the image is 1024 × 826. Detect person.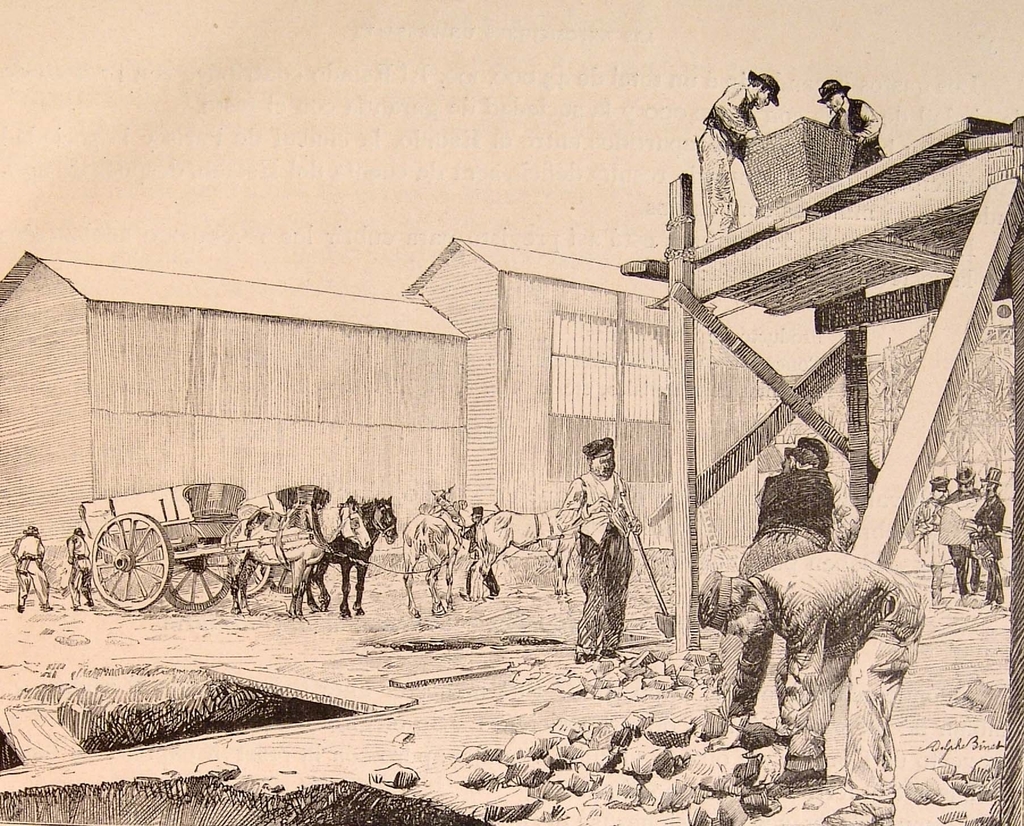
Detection: {"left": 8, "top": 522, "right": 49, "bottom": 615}.
